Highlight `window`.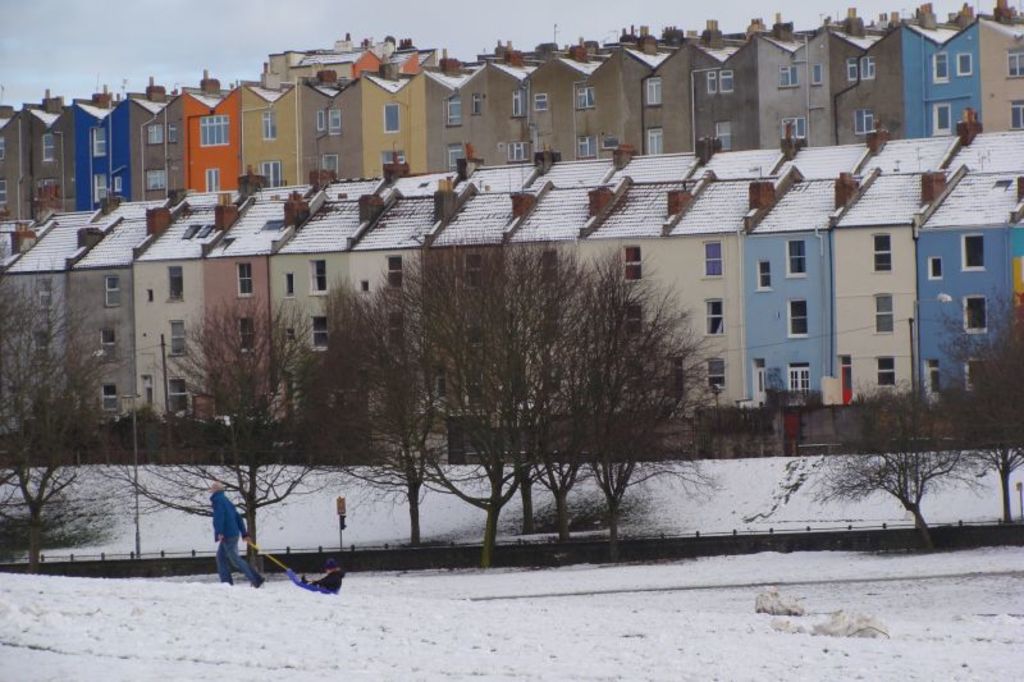
Highlighted region: bbox=[145, 168, 166, 191].
